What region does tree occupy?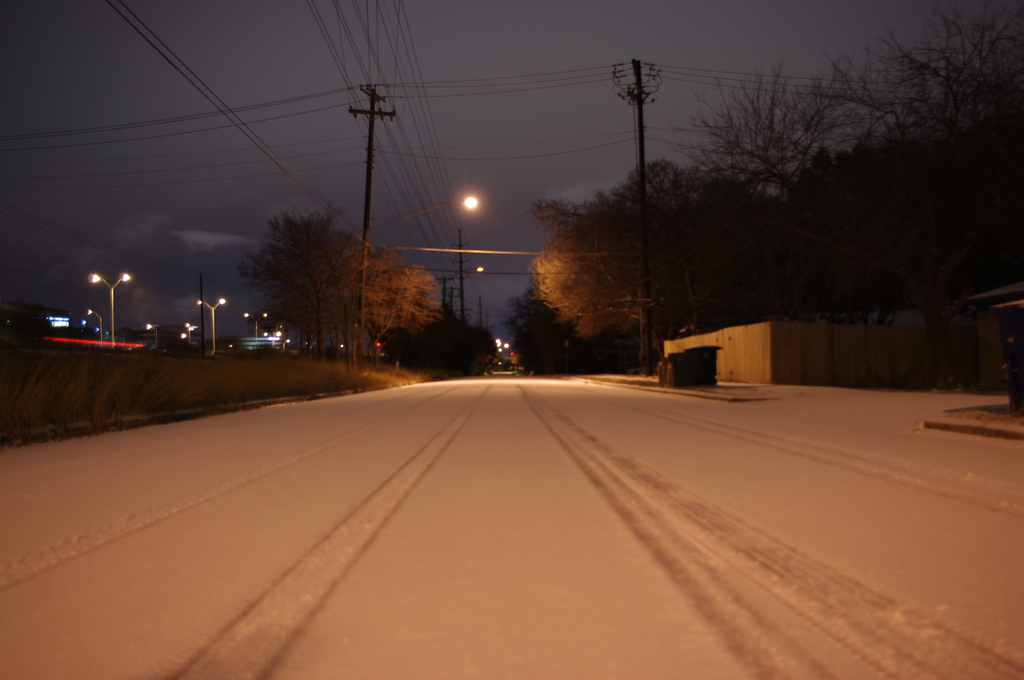
box(529, 156, 684, 360).
